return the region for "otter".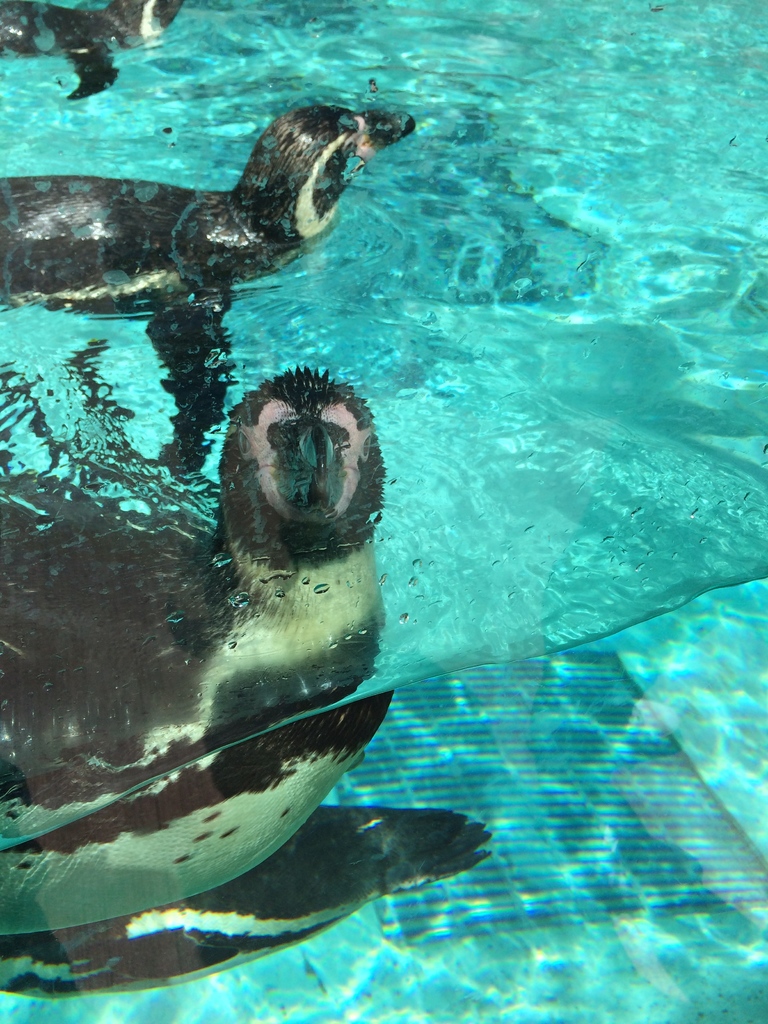
region(0, 0, 186, 99).
